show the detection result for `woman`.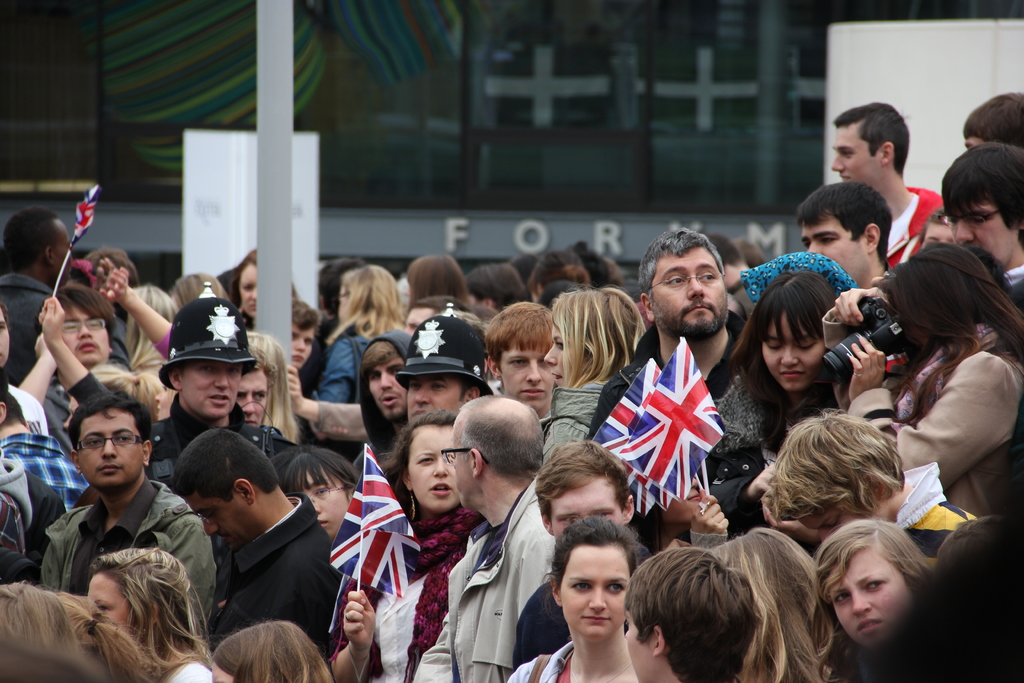
BBox(205, 618, 335, 682).
